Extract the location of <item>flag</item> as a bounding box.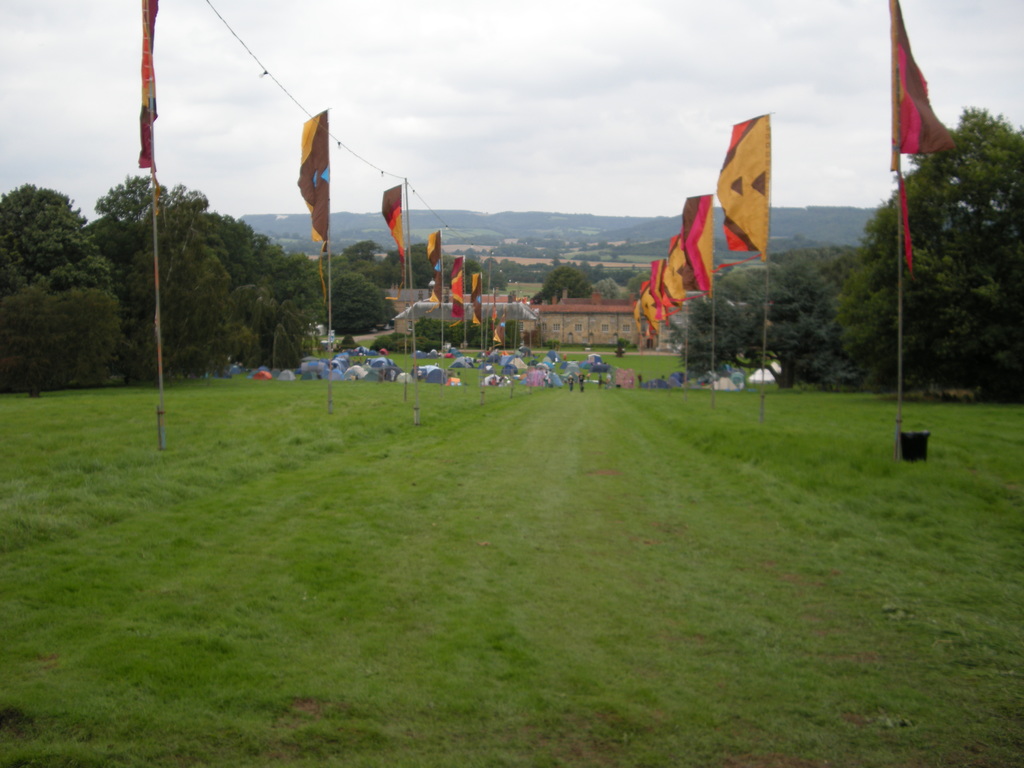
BBox(461, 266, 483, 332).
